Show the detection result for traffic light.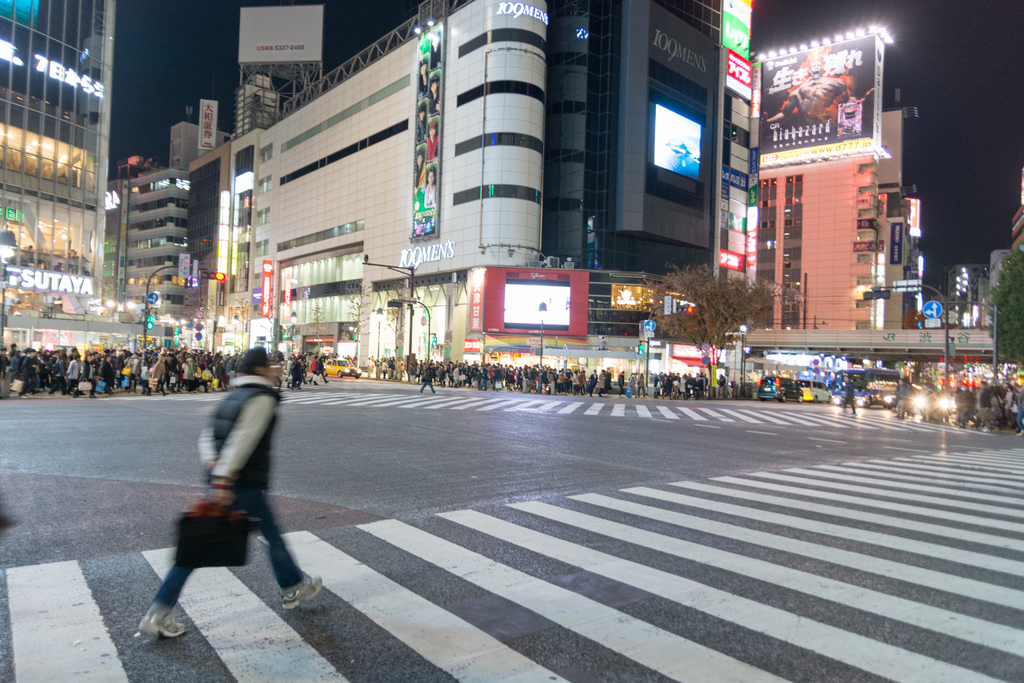
{"x1": 862, "y1": 290, "x2": 890, "y2": 299}.
